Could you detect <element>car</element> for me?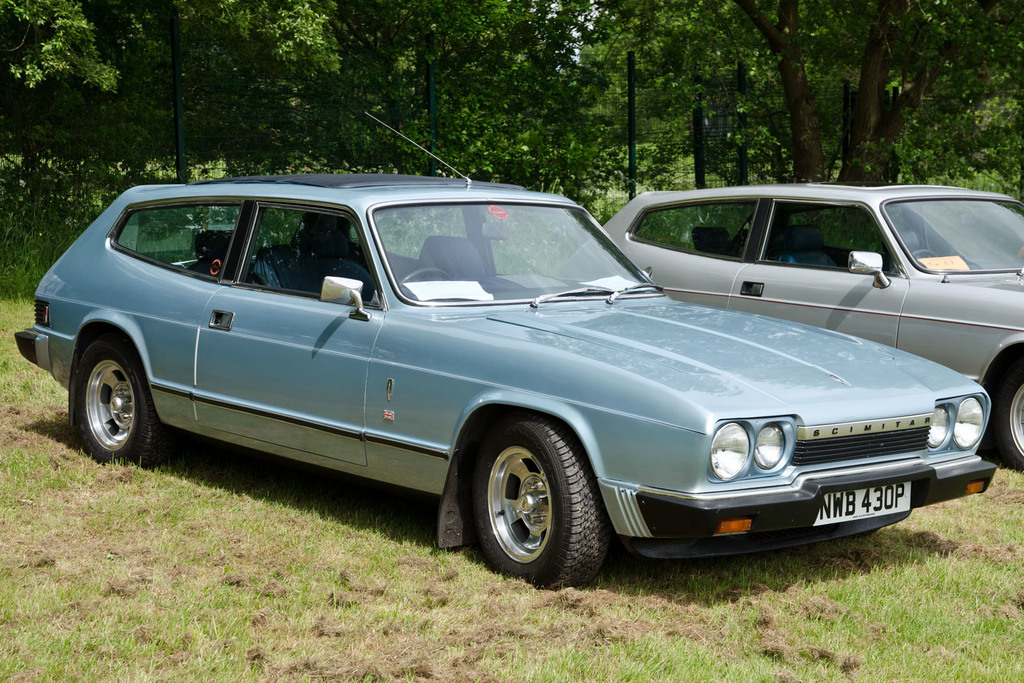
Detection result: {"x1": 17, "y1": 104, "x2": 996, "y2": 591}.
